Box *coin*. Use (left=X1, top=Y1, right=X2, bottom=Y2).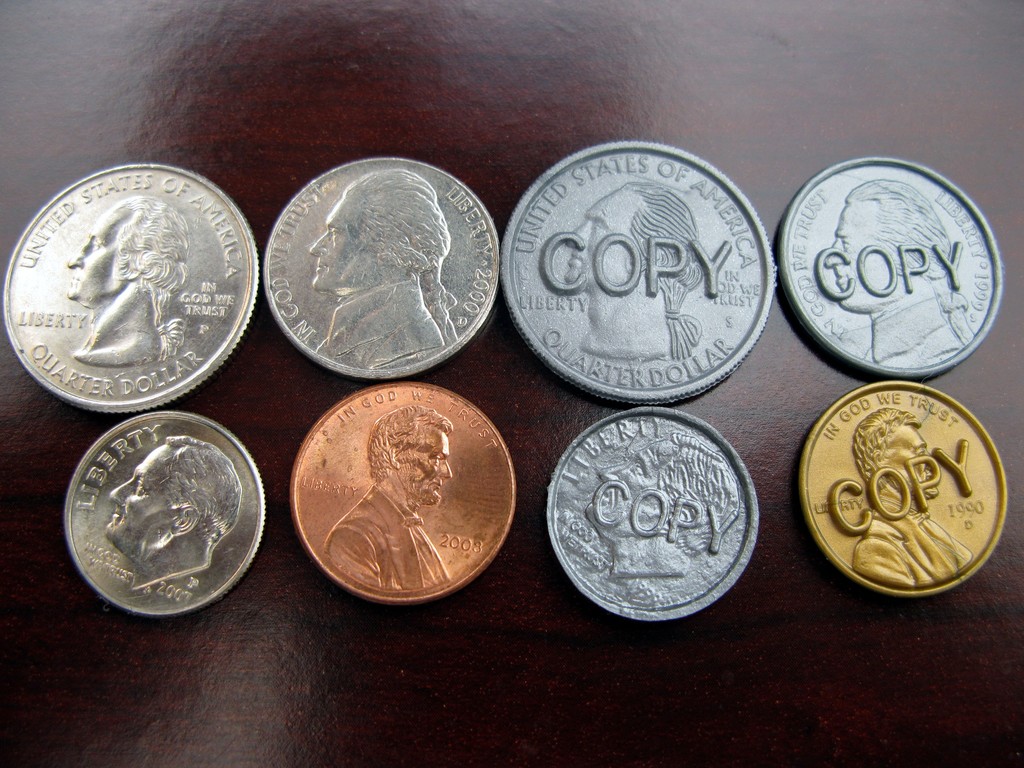
(left=262, top=152, right=505, bottom=374).
